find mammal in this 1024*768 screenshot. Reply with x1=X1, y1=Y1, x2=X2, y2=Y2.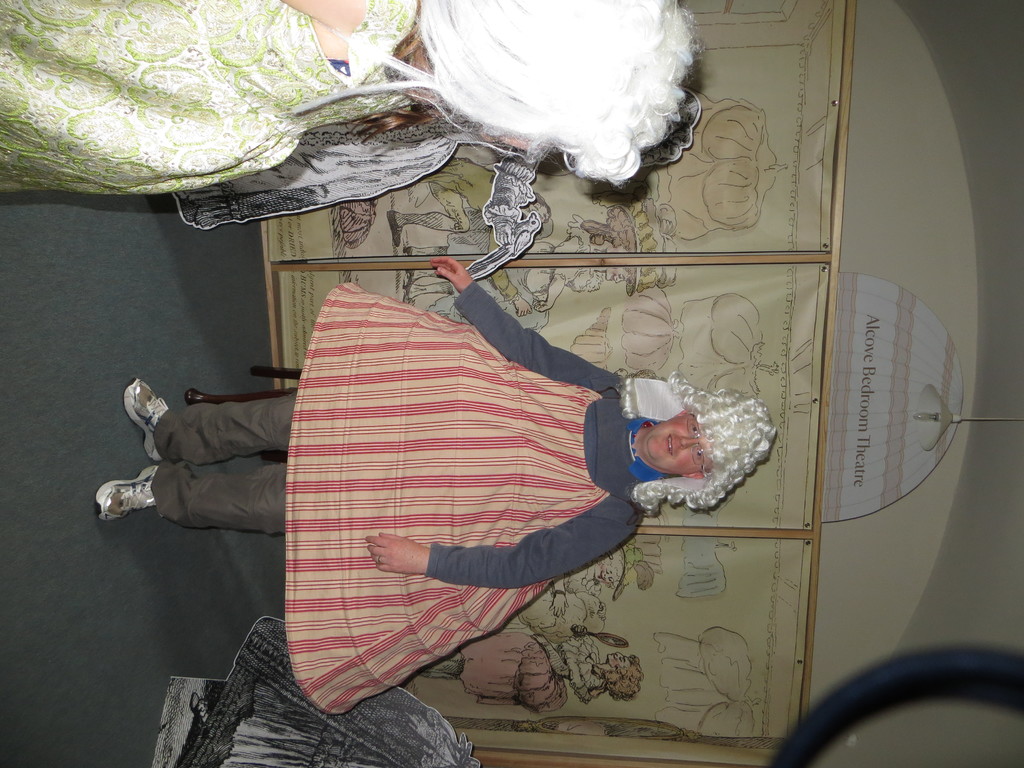
x1=376, y1=152, x2=552, y2=316.
